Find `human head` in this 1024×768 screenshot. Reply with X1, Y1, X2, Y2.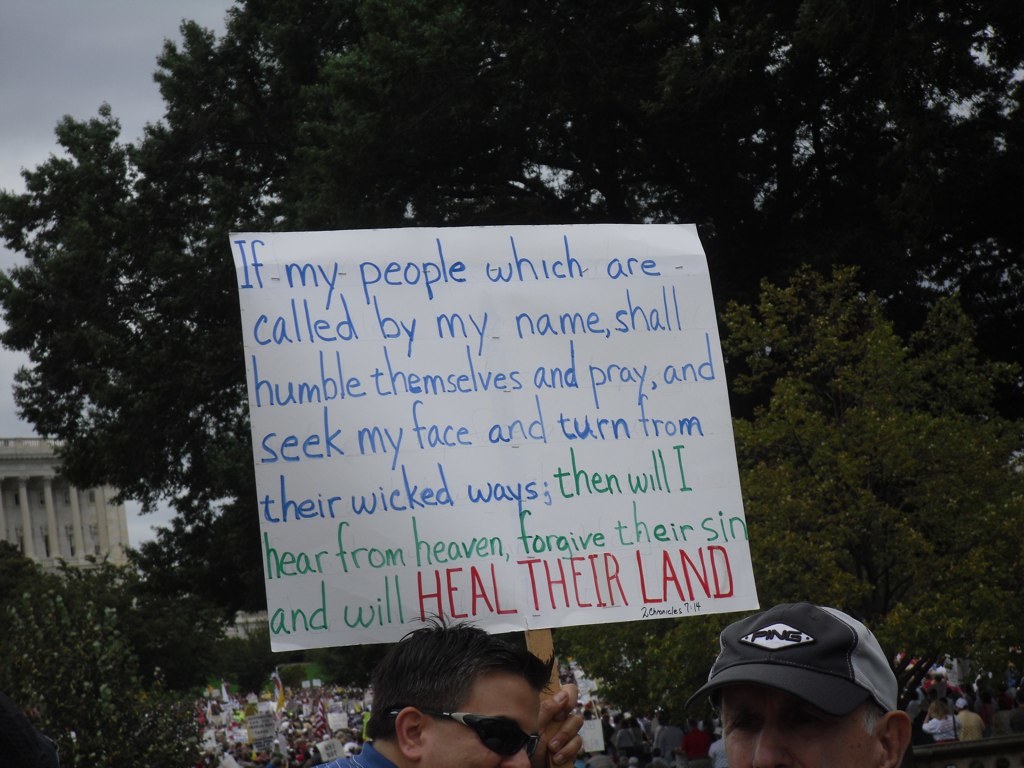
364, 604, 552, 767.
